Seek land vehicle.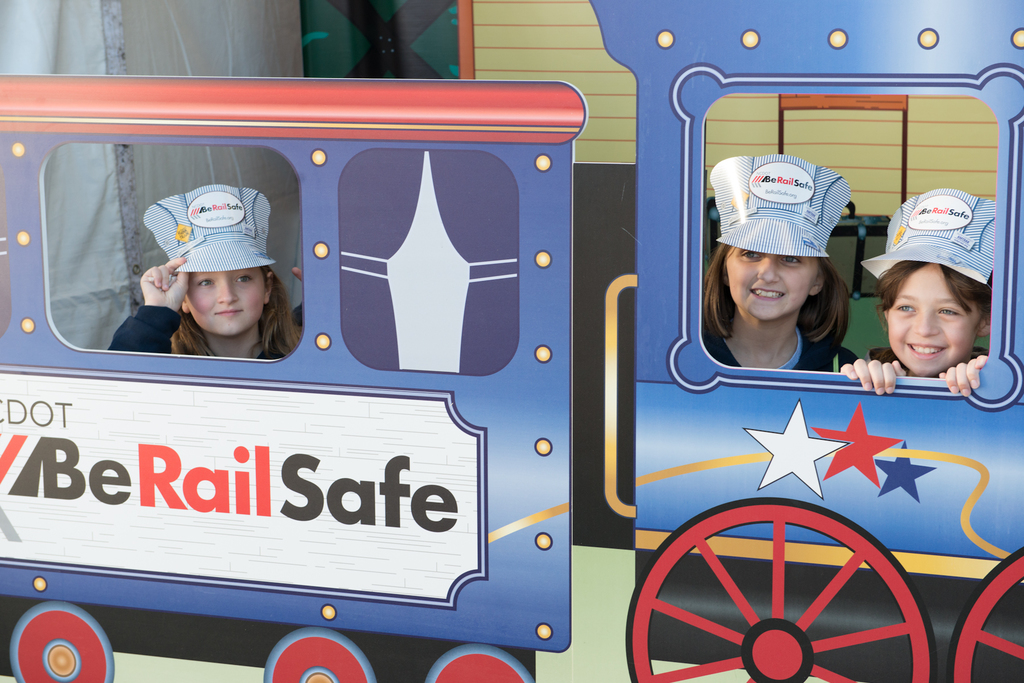
<box>87,33,1011,673</box>.
